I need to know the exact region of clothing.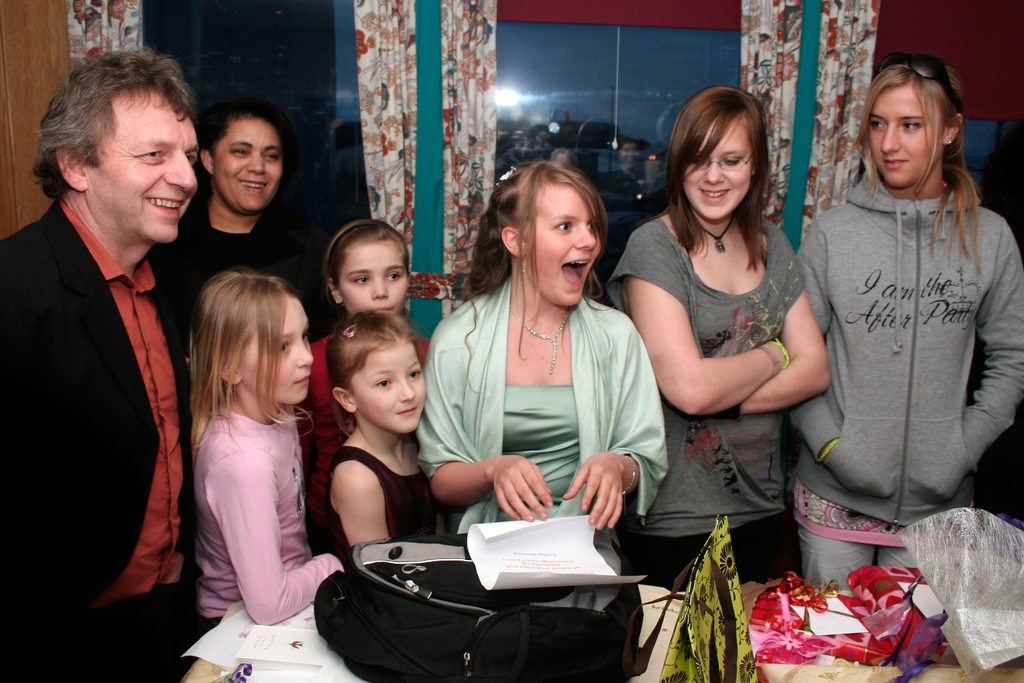
Region: BBox(0, 195, 199, 679).
